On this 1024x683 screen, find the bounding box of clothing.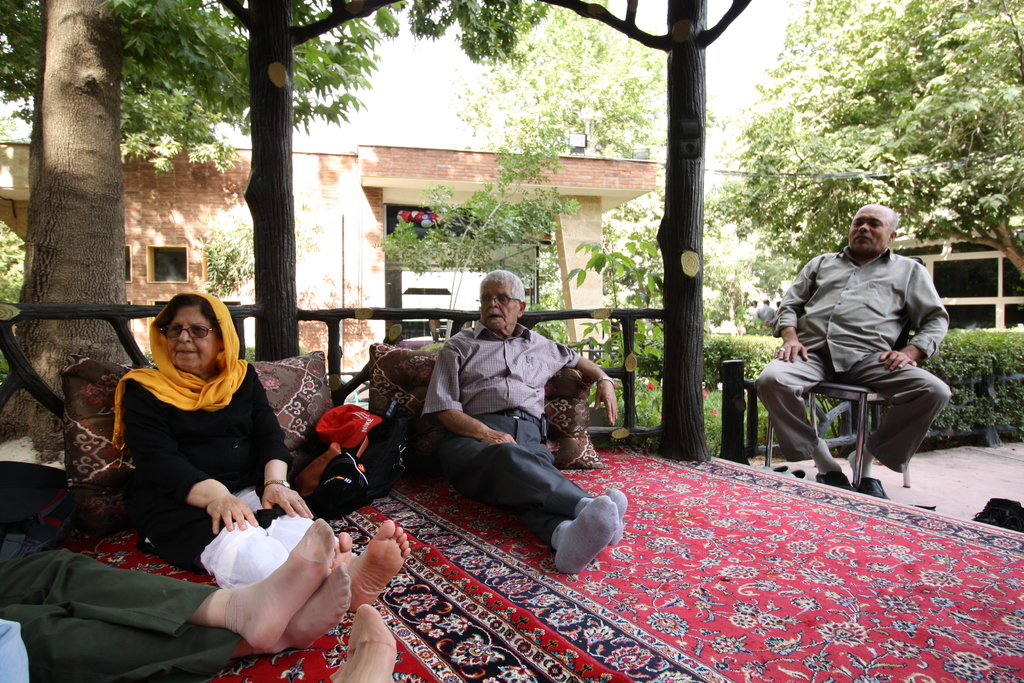
Bounding box: 119/365/294/590.
